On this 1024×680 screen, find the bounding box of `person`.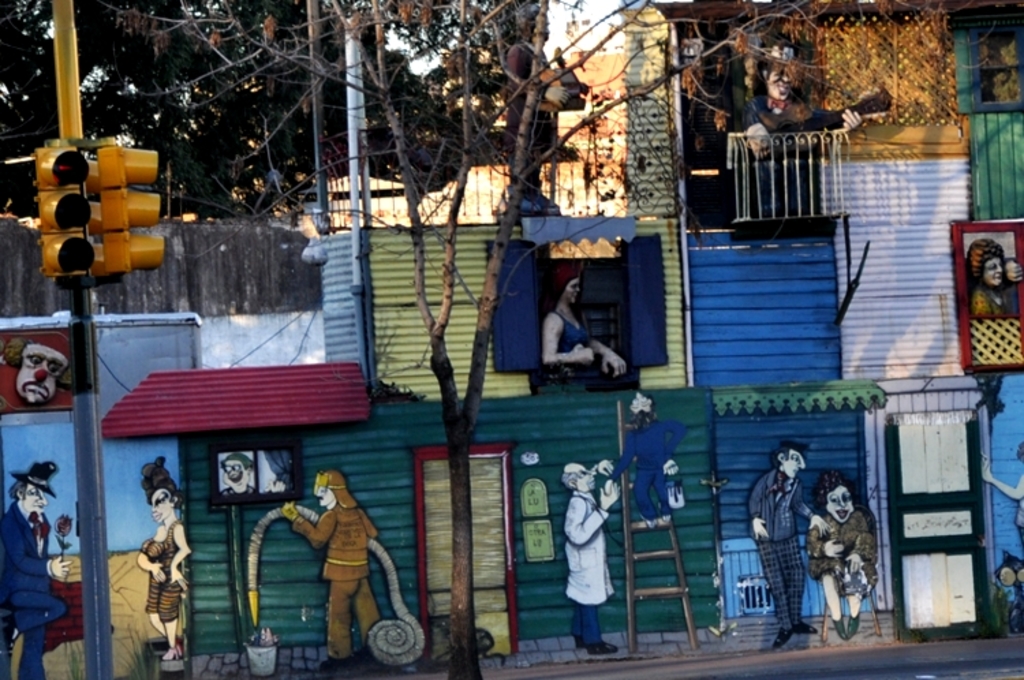
Bounding box: l=745, t=442, r=826, b=657.
